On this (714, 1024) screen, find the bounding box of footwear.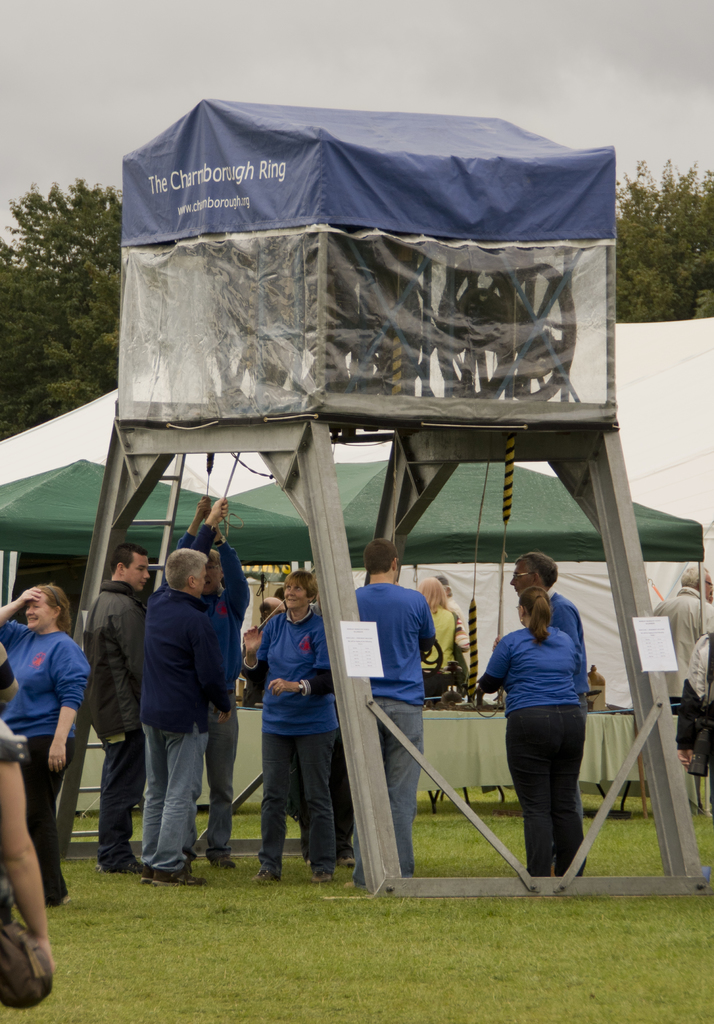
Bounding box: 154/867/205/889.
